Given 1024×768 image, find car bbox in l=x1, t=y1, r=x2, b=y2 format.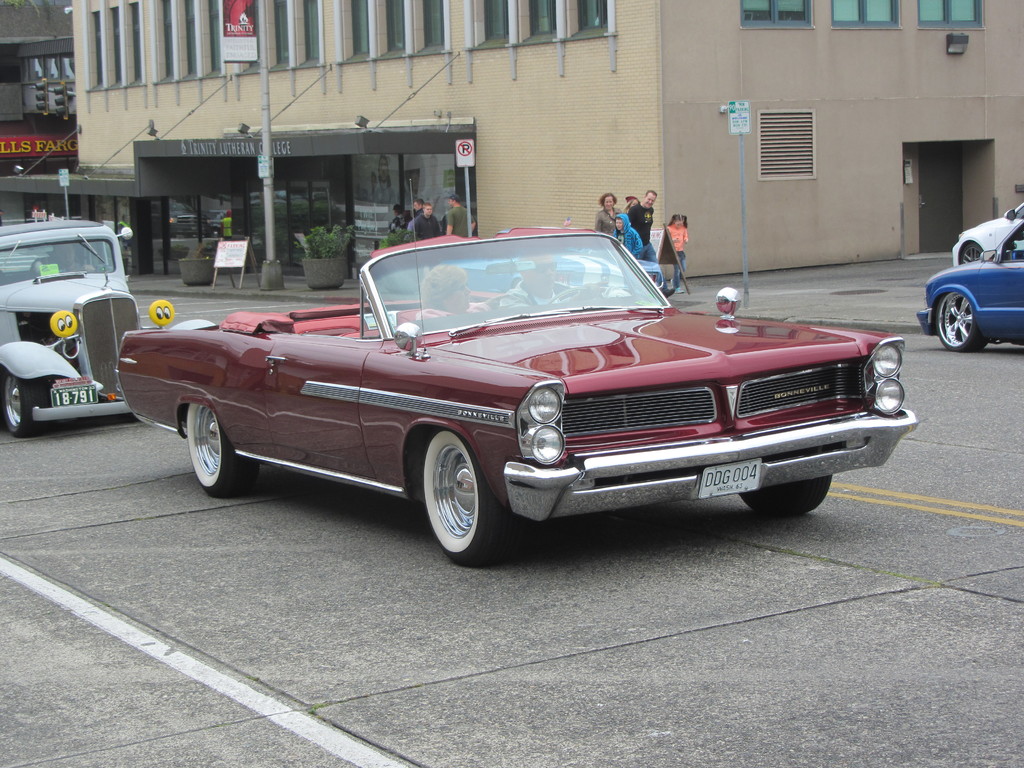
l=1, t=215, r=213, b=430.
